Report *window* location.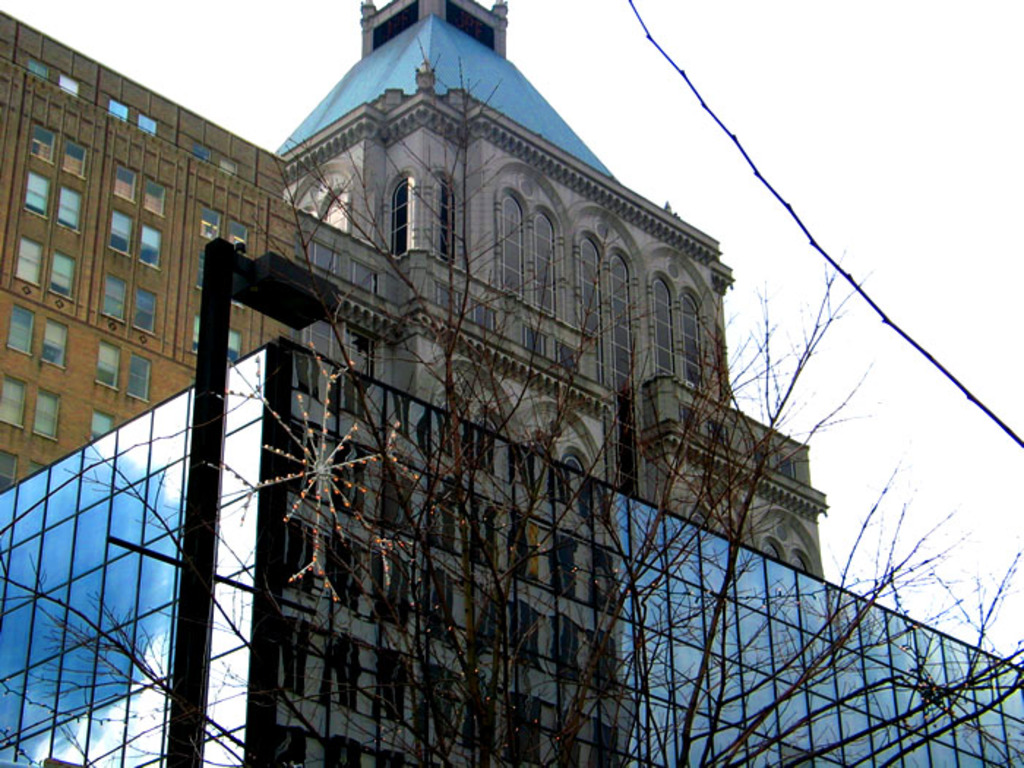
Report: 61/146/94/183.
